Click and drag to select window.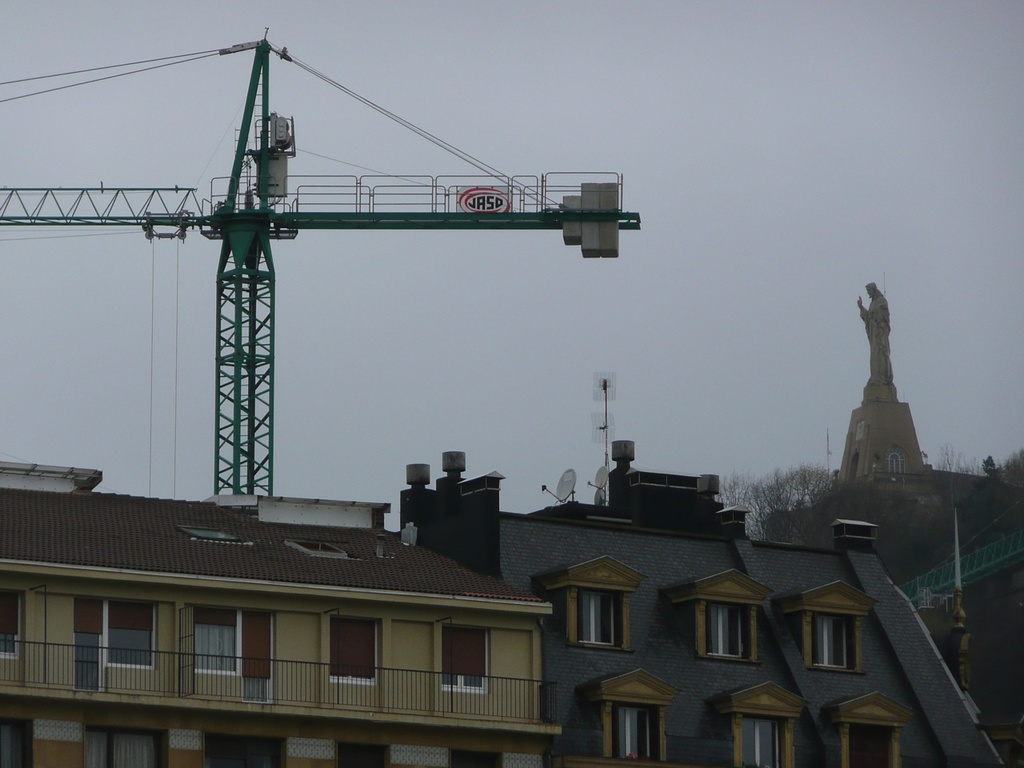
Selection: {"left": 183, "top": 526, "right": 255, "bottom": 546}.
